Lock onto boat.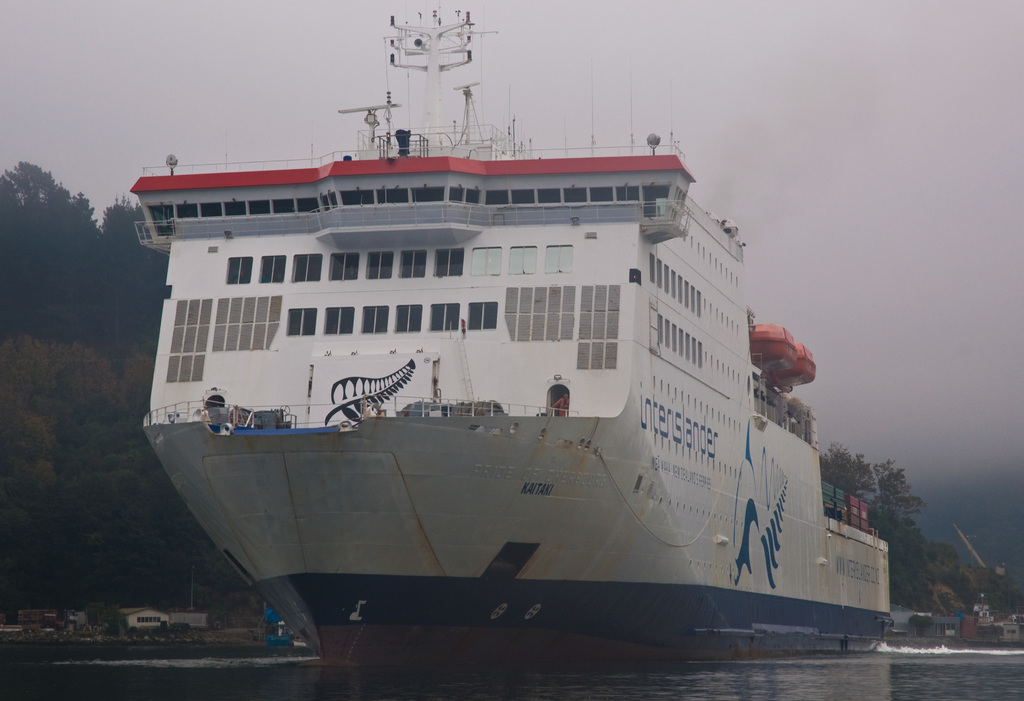
Locked: 113:31:876:666.
